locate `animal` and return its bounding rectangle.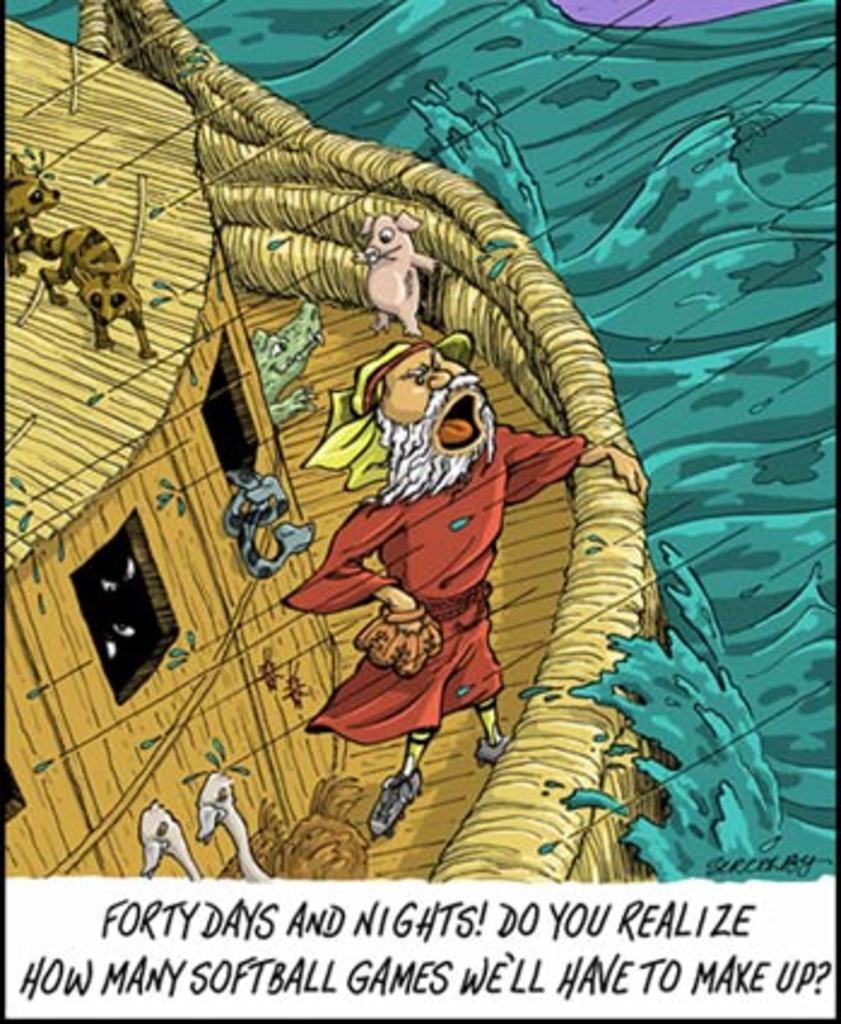
[left=5, top=154, right=58, bottom=275].
